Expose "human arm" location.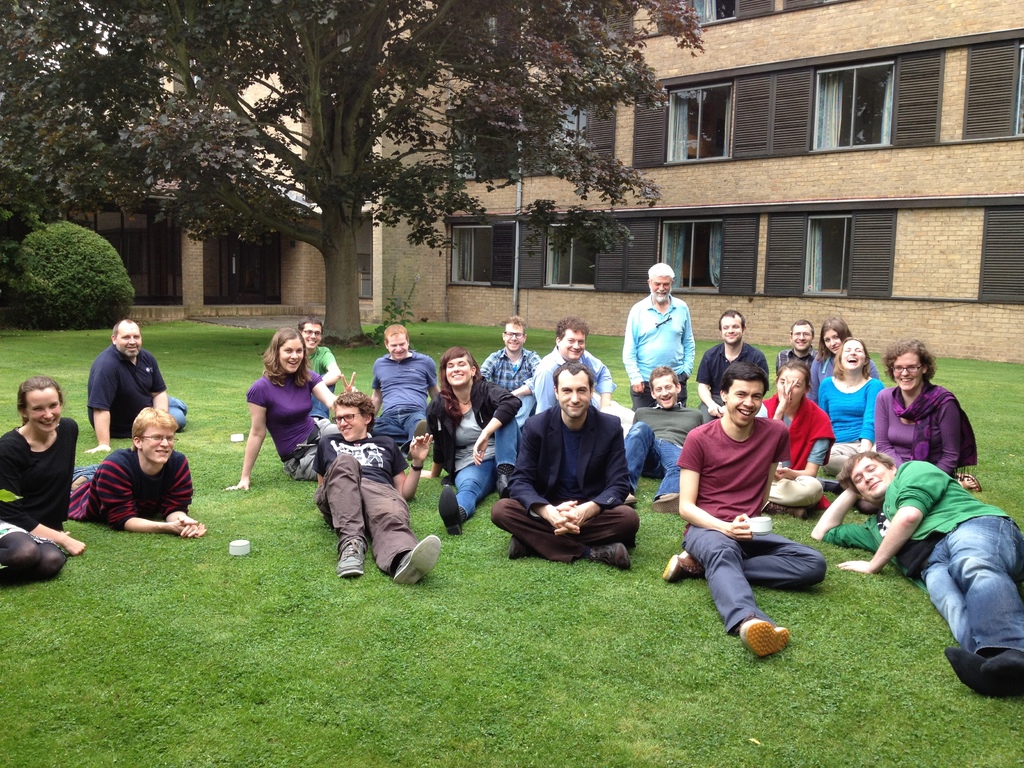
Exposed at Rect(856, 386, 890, 451).
